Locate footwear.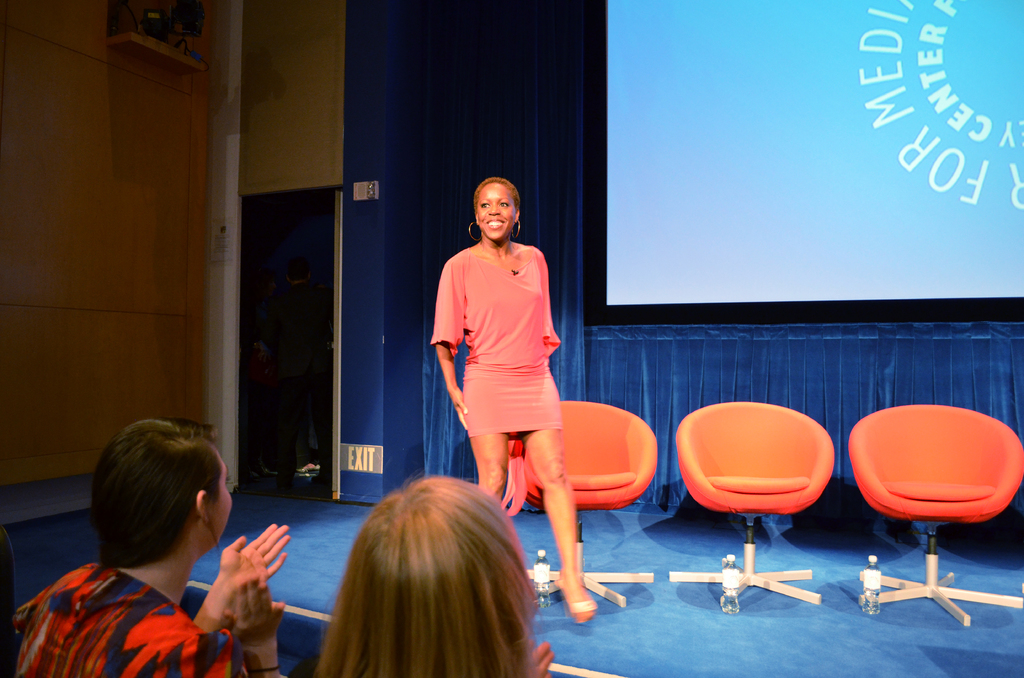
Bounding box: x1=558, y1=574, x2=600, y2=622.
